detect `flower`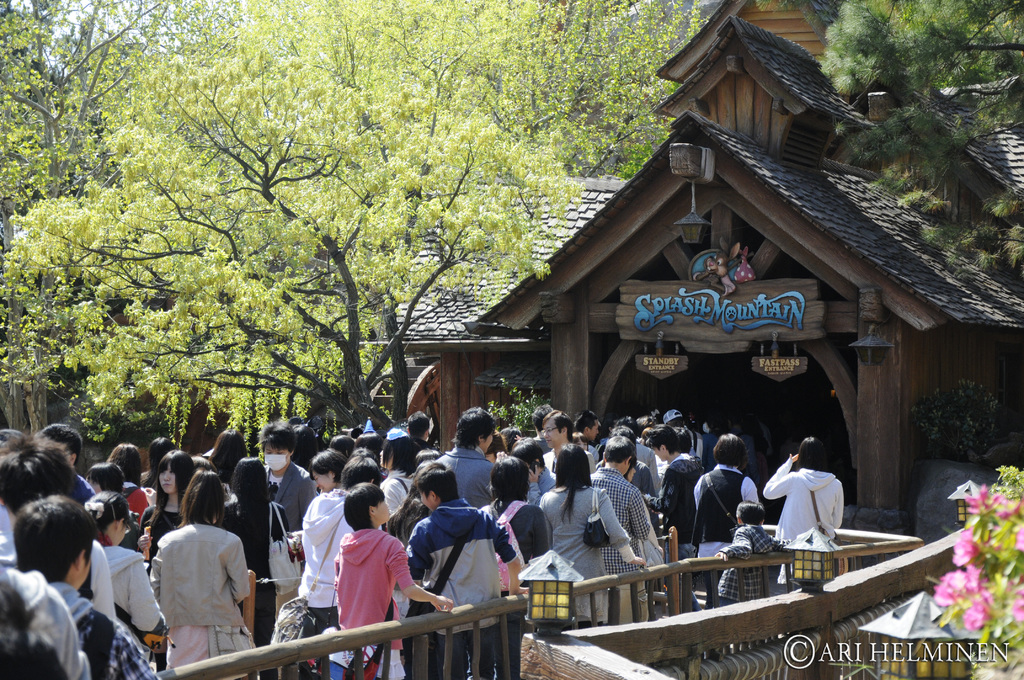
(960, 565, 980, 595)
